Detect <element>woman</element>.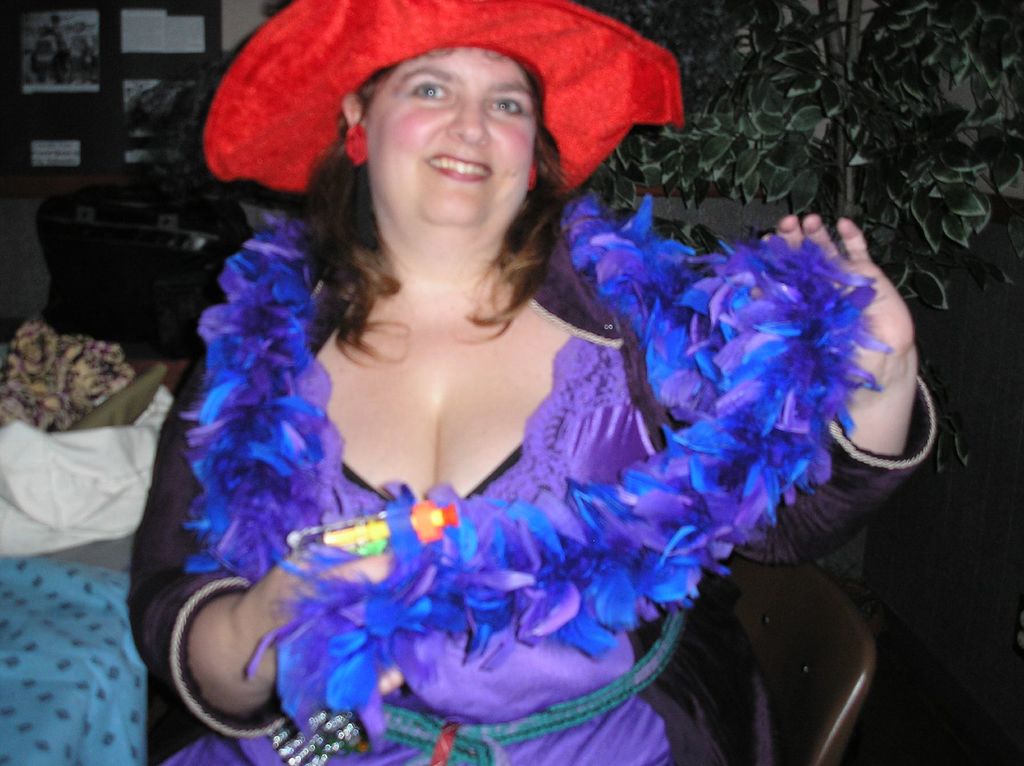
Detected at l=127, t=20, r=918, b=748.
